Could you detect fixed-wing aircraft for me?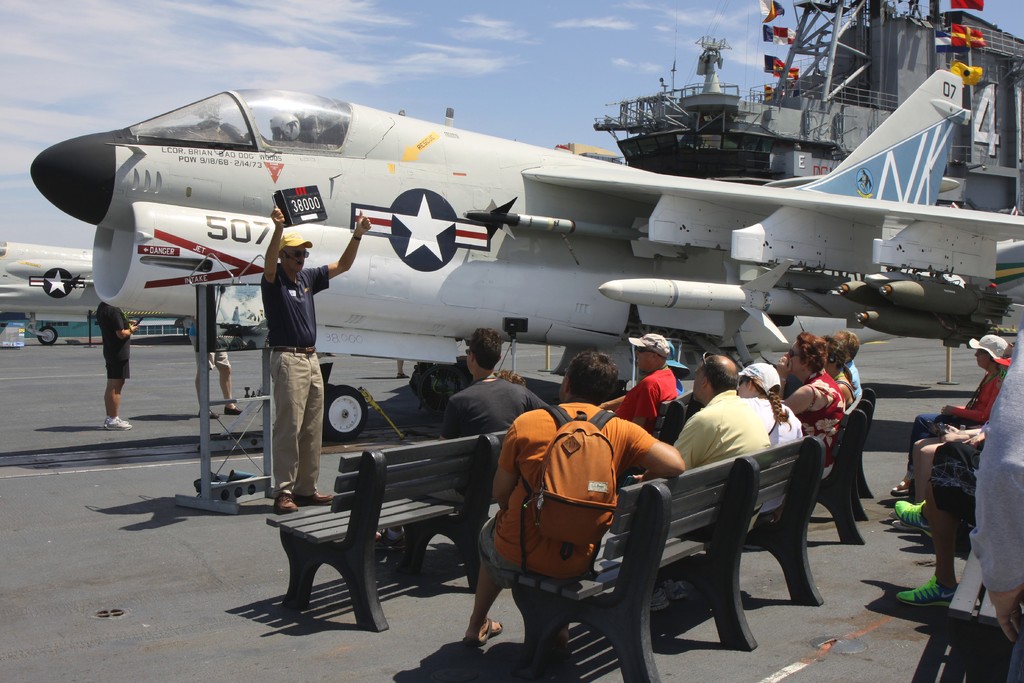
Detection result: rect(0, 66, 1023, 443).
